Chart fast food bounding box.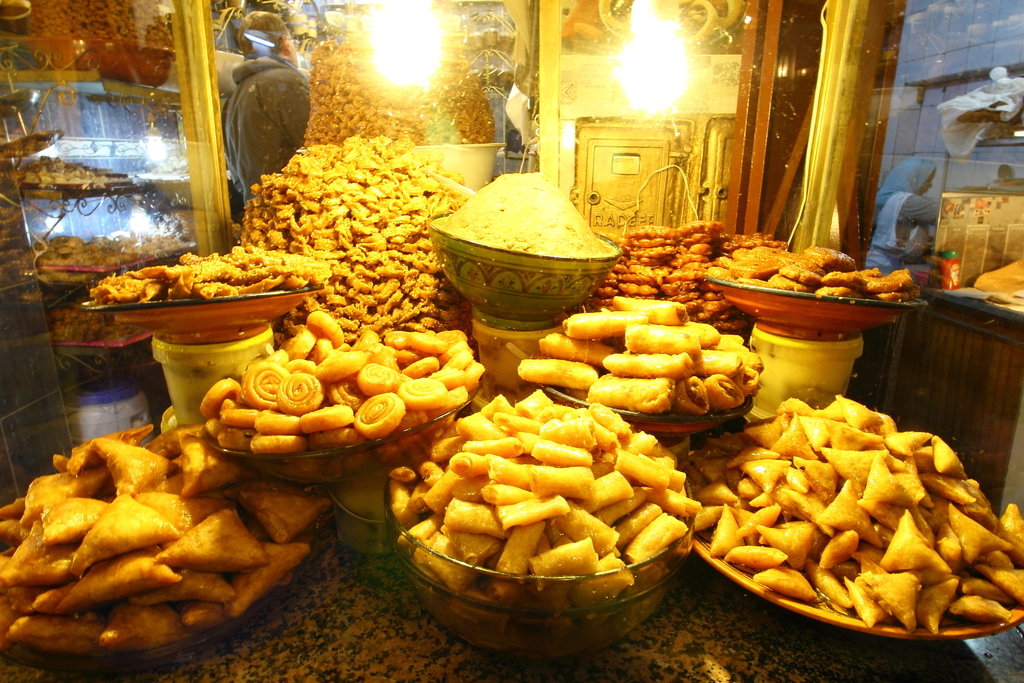
Charted: select_region(694, 471, 737, 501).
